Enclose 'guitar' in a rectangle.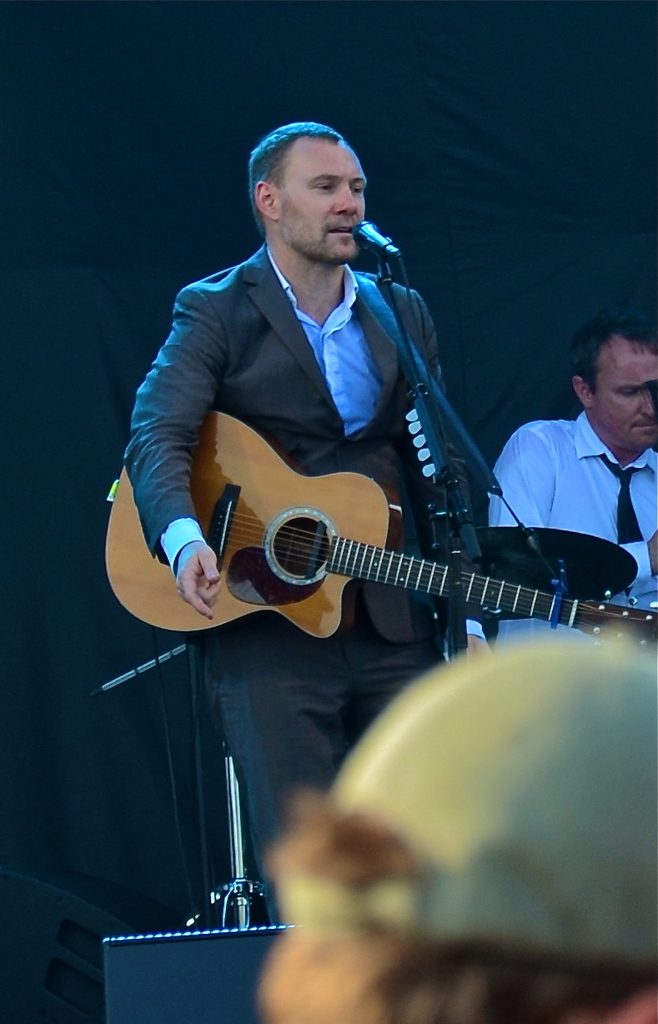
{"left": 101, "top": 409, "right": 657, "bottom": 656}.
